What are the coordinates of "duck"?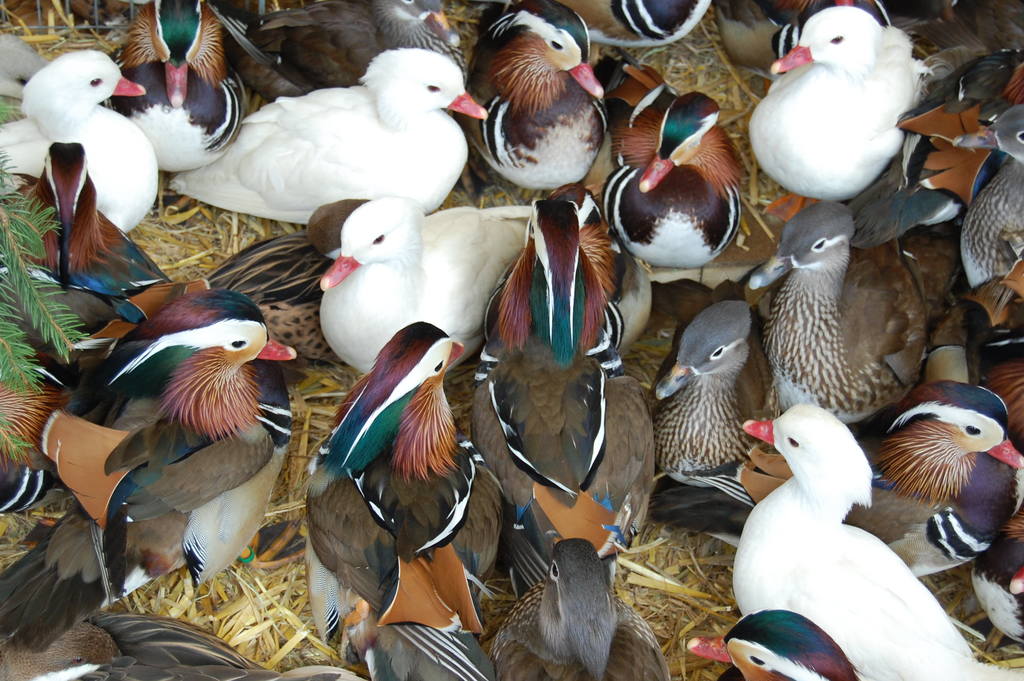
{"x1": 639, "y1": 301, "x2": 782, "y2": 520}.
